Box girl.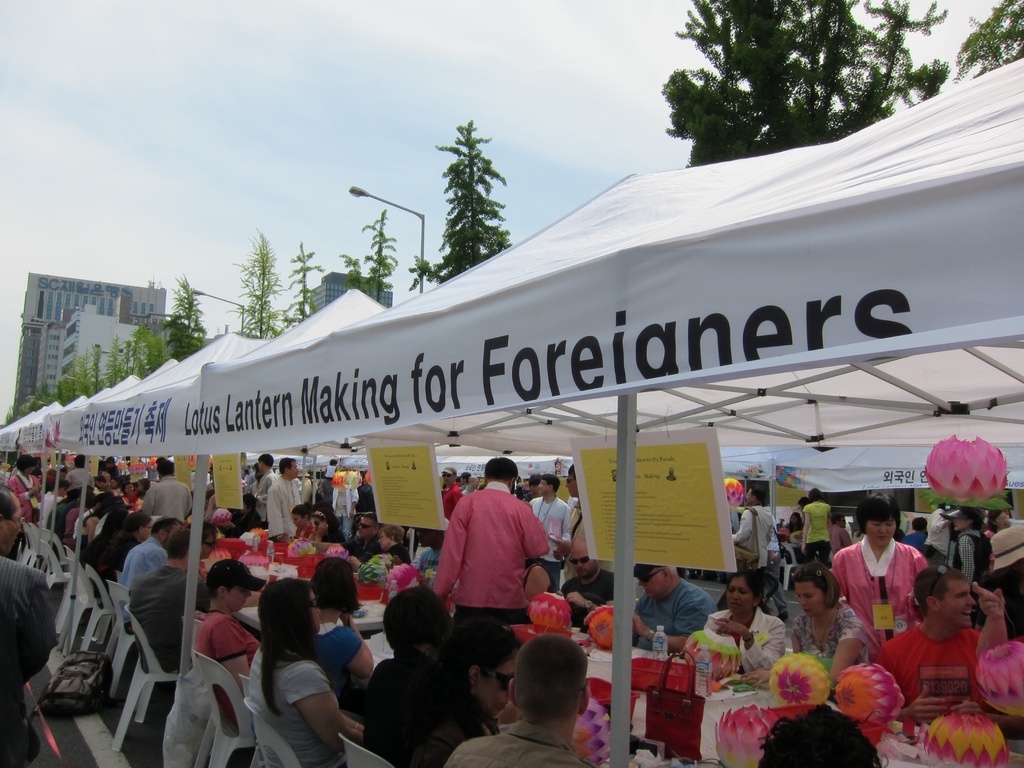
{"left": 309, "top": 507, "right": 343, "bottom": 538}.
